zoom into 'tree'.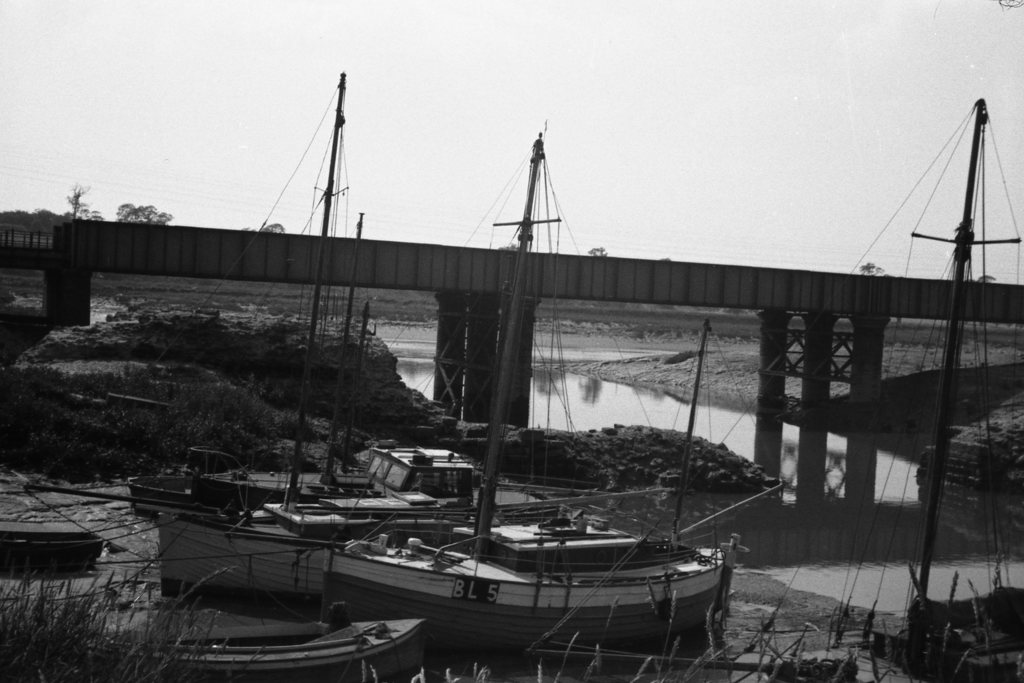
Zoom target: <bbox>120, 198, 172, 227</bbox>.
